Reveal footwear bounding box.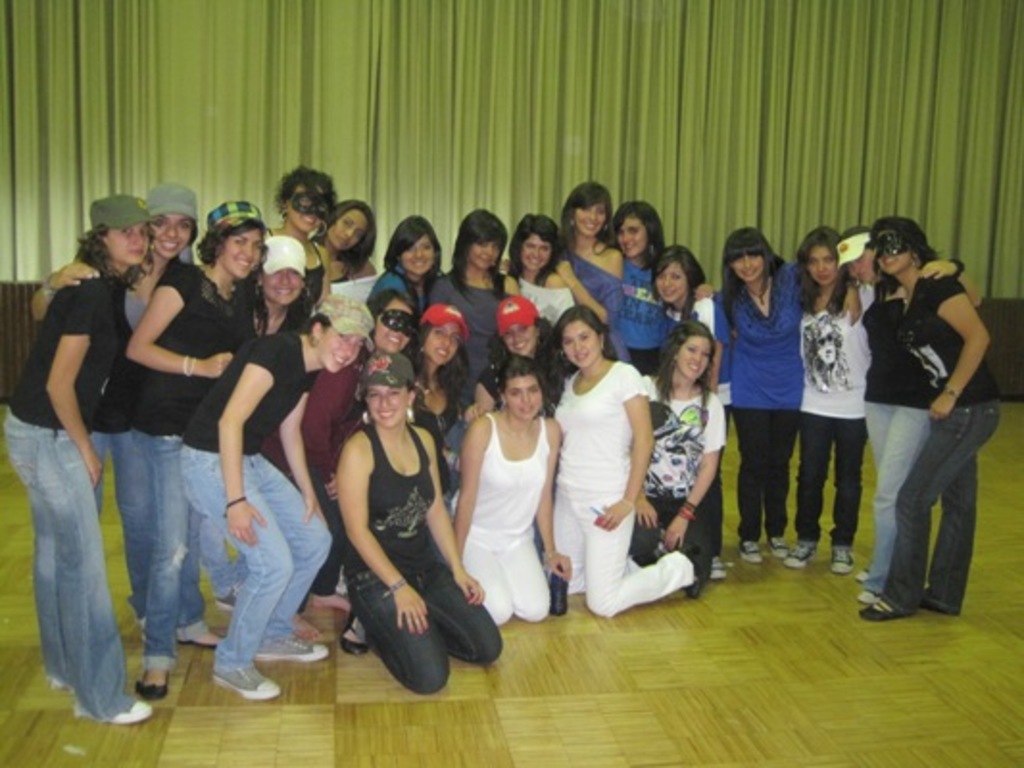
Revealed: [x1=336, y1=607, x2=369, y2=651].
